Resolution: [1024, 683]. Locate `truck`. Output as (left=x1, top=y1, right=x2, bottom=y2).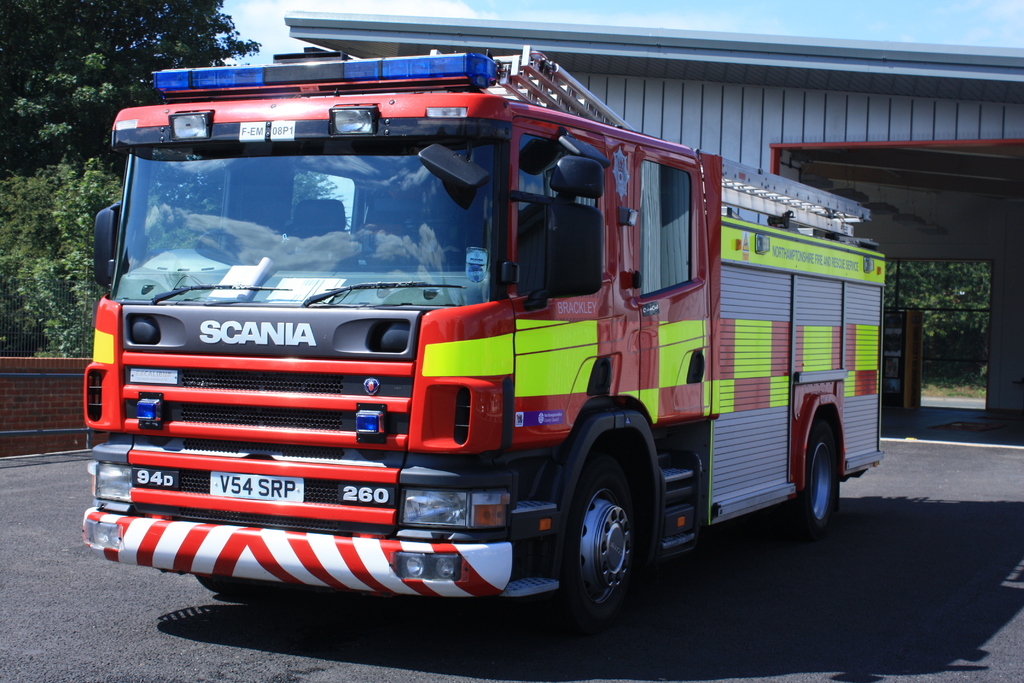
(left=96, top=32, right=896, bottom=643).
